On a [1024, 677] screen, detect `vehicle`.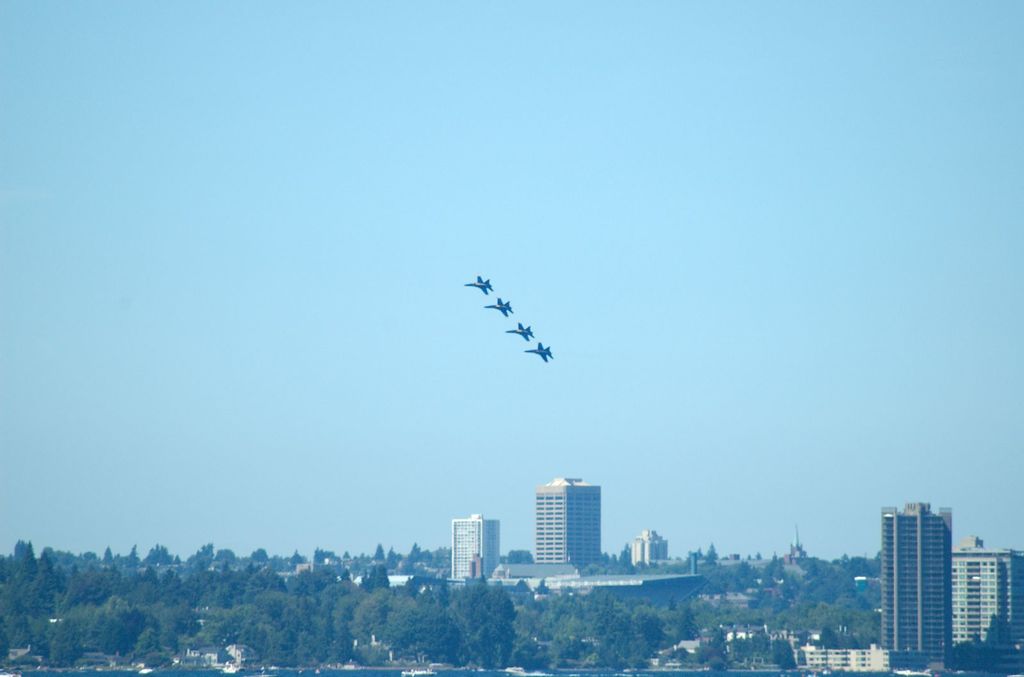
box=[503, 322, 536, 341].
